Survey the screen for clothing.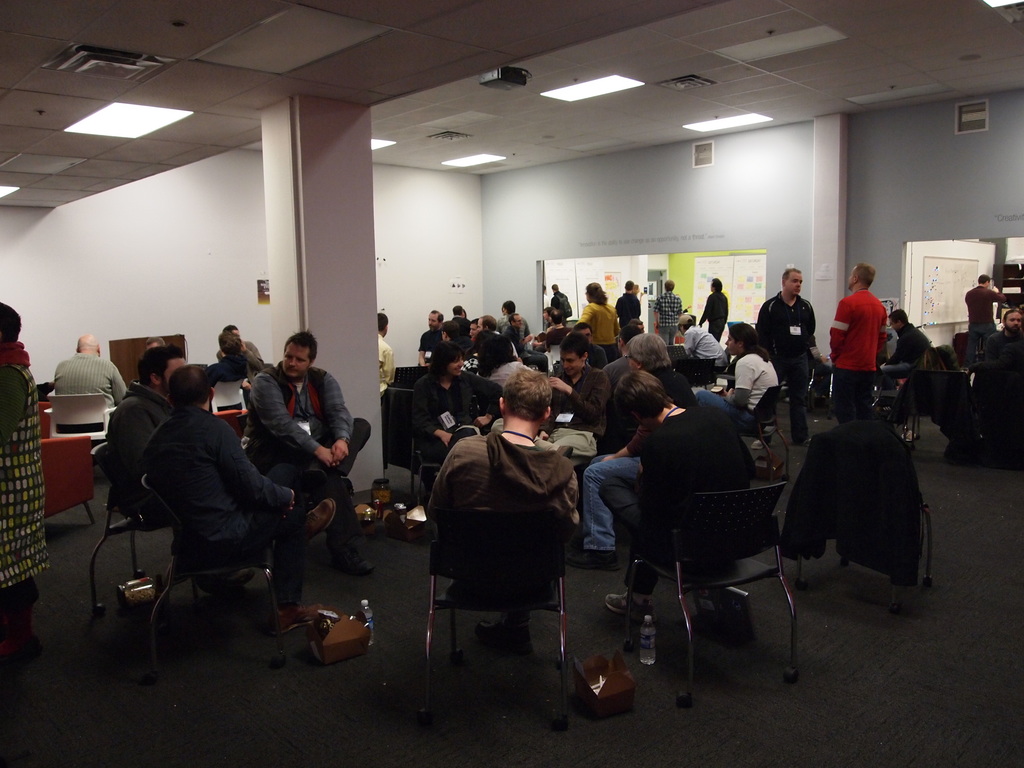
Survey found: <box>713,352,781,426</box>.
